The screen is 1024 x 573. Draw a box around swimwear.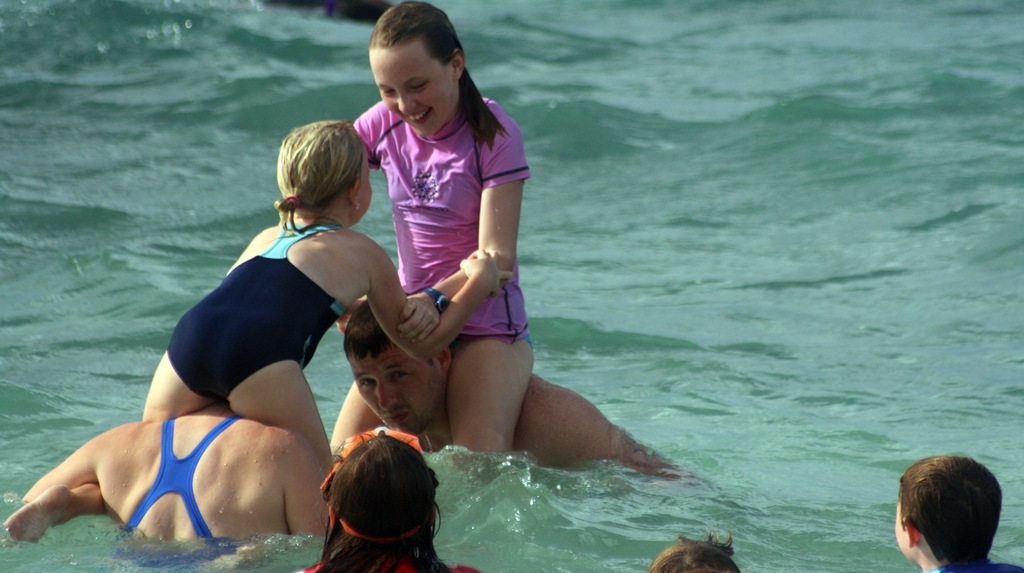
354 102 535 340.
